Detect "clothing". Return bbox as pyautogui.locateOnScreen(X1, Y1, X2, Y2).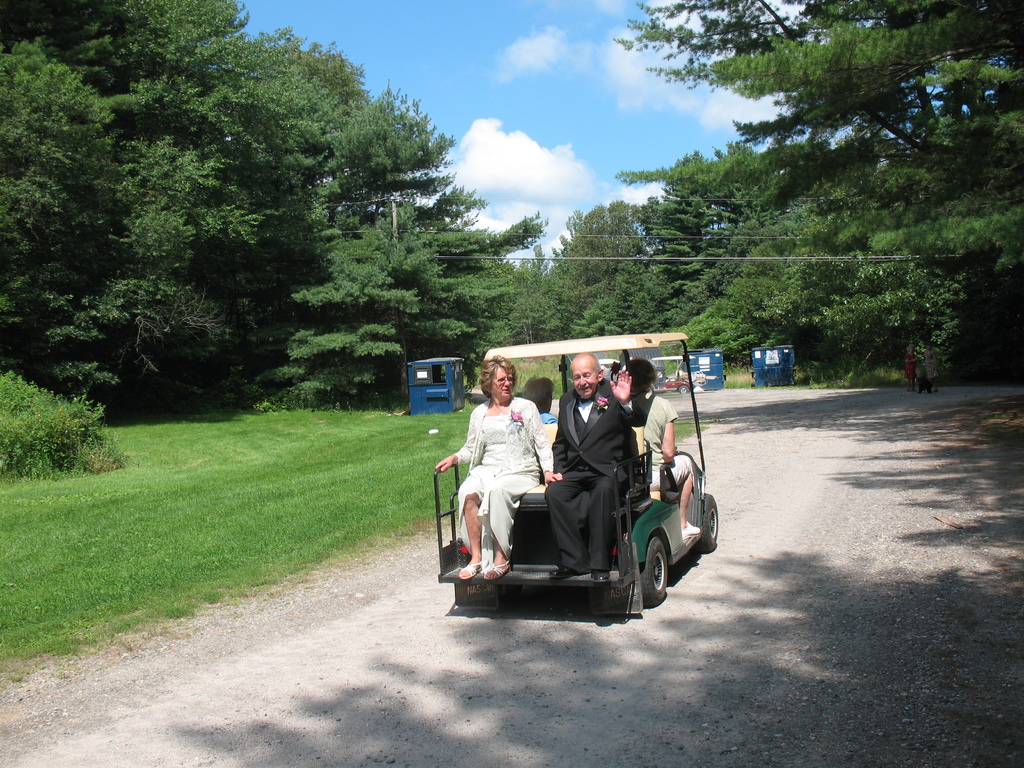
pyautogui.locateOnScreen(906, 349, 916, 380).
